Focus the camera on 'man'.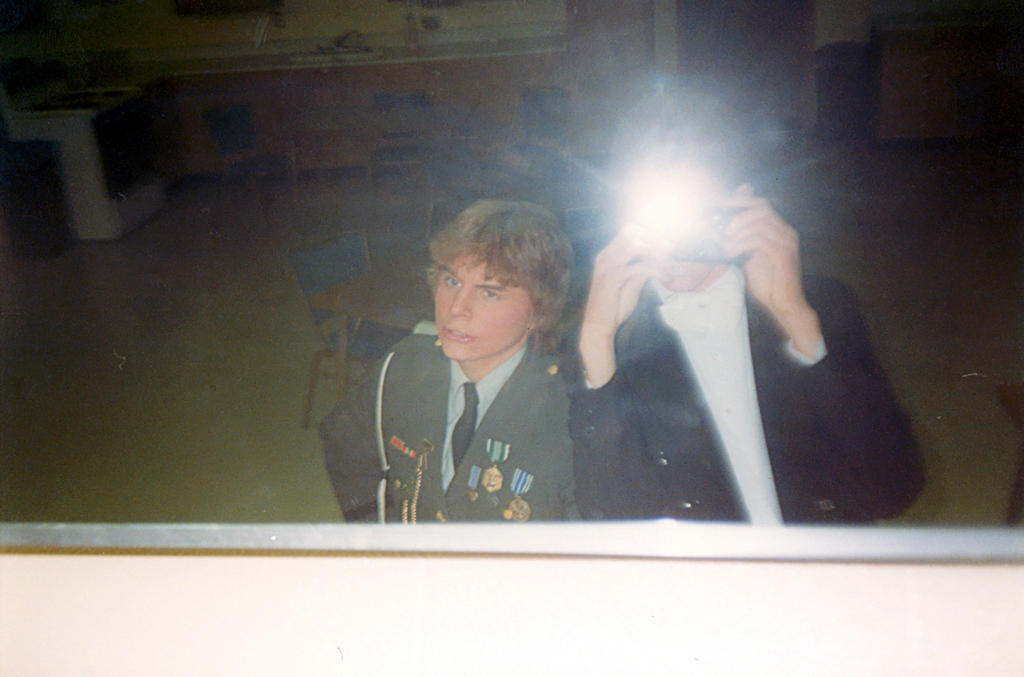
Focus region: bbox=[332, 209, 620, 527].
